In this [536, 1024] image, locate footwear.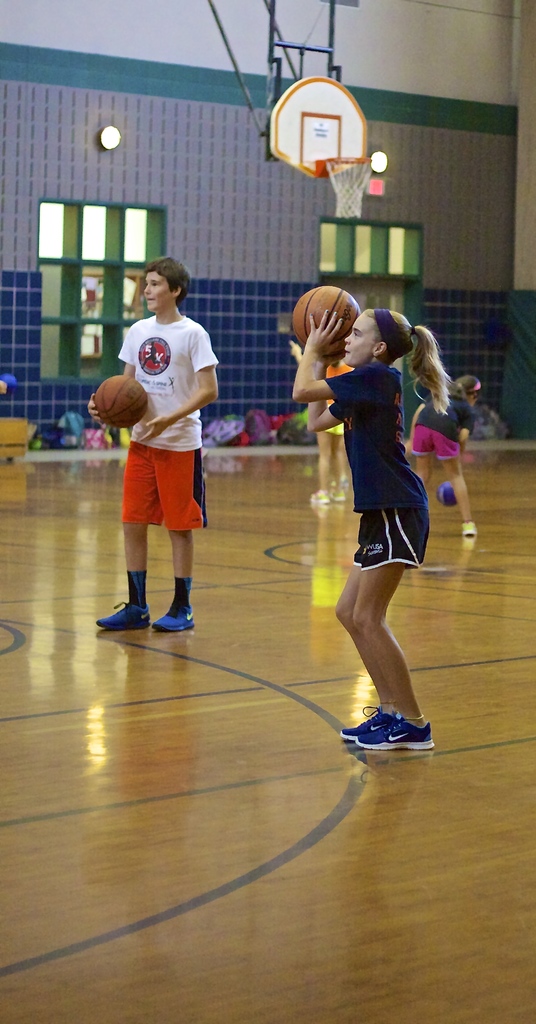
Bounding box: bbox=[149, 604, 196, 632].
